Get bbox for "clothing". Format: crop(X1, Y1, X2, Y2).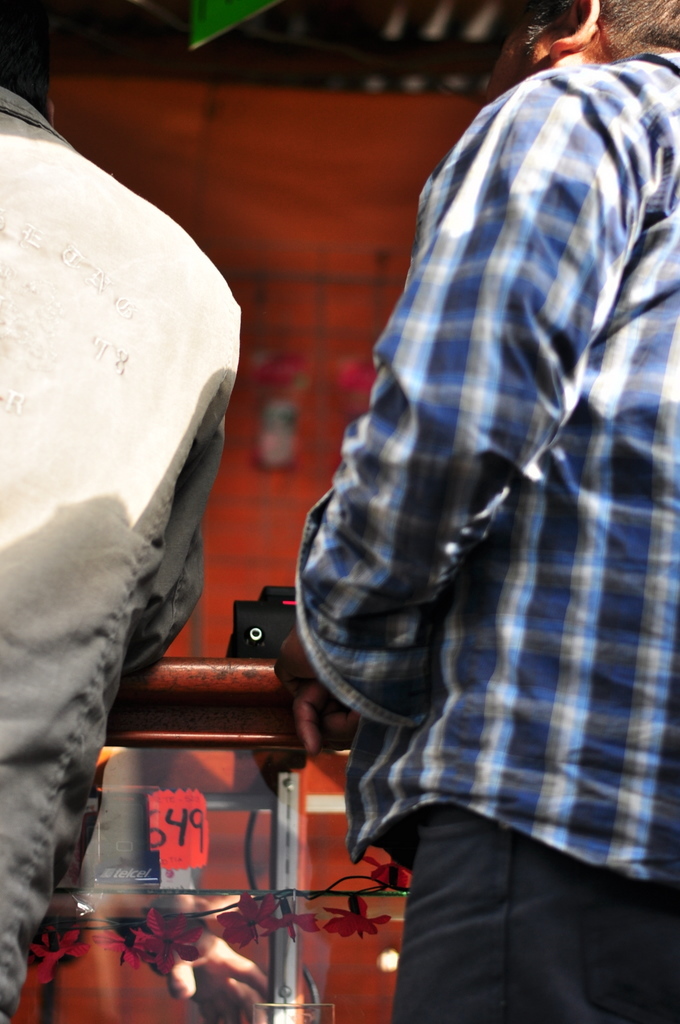
crop(276, 43, 679, 1023).
